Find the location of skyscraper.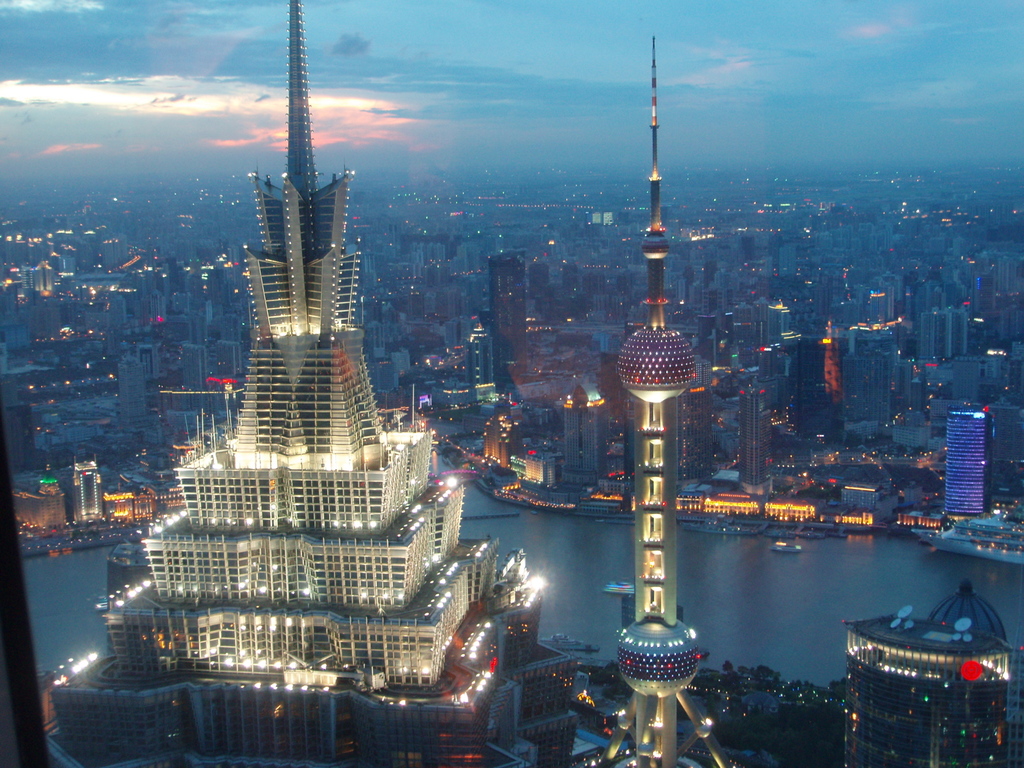
Location: 845:609:1016:765.
